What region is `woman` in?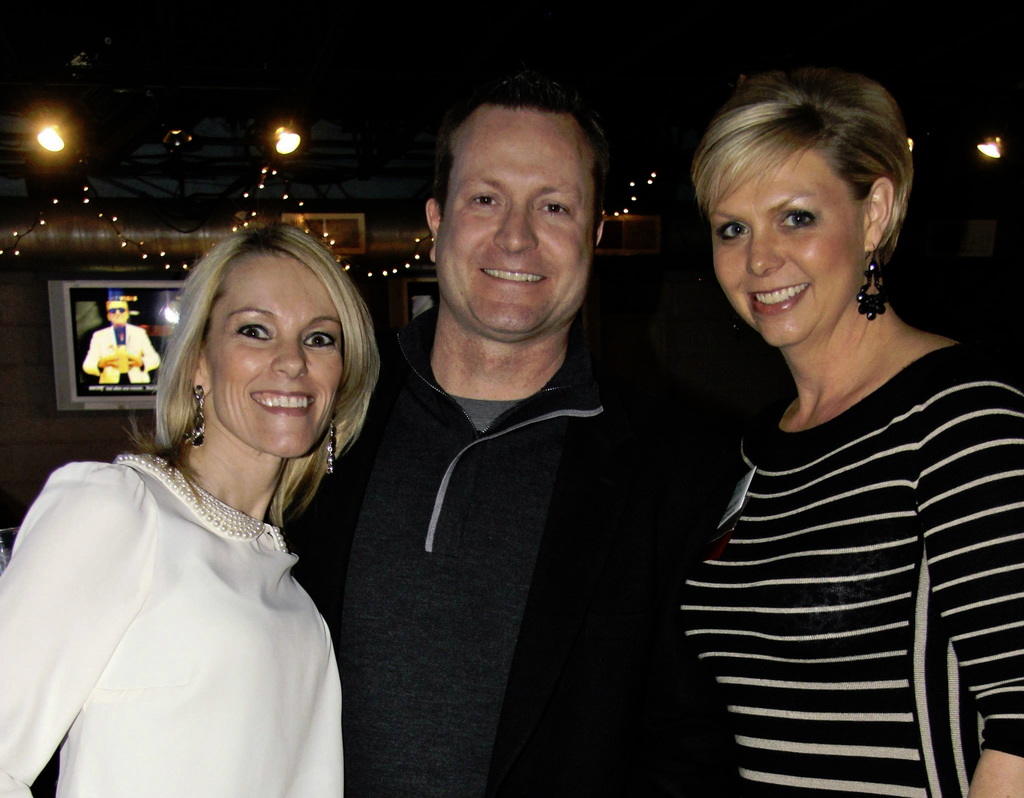
crop(0, 225, 385, 797).
